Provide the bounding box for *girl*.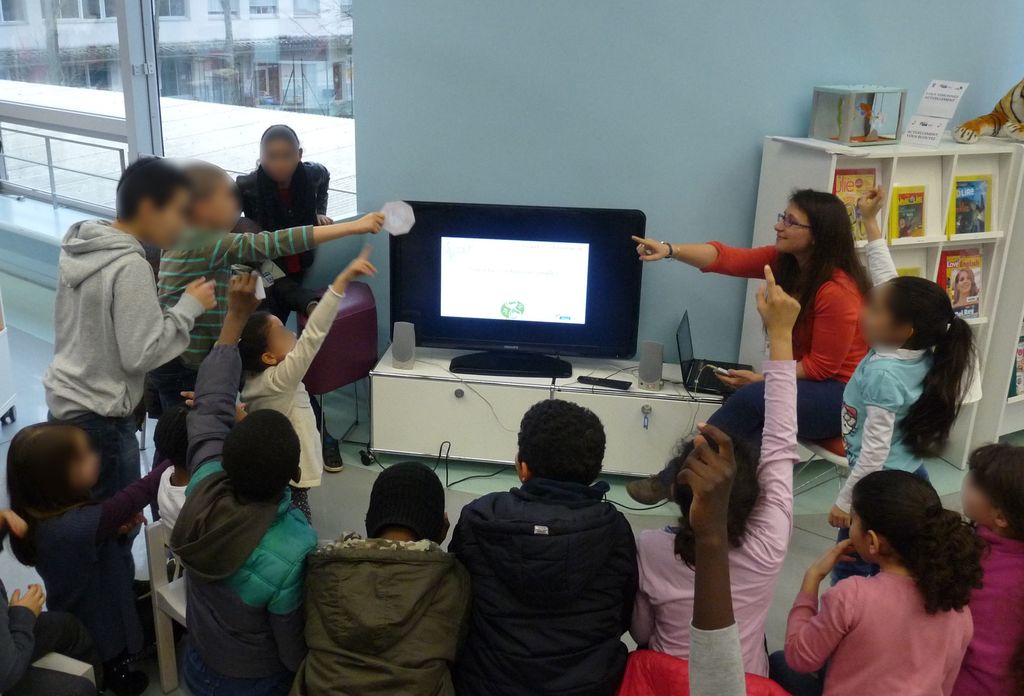
box=[236, 244, 380, 532].
